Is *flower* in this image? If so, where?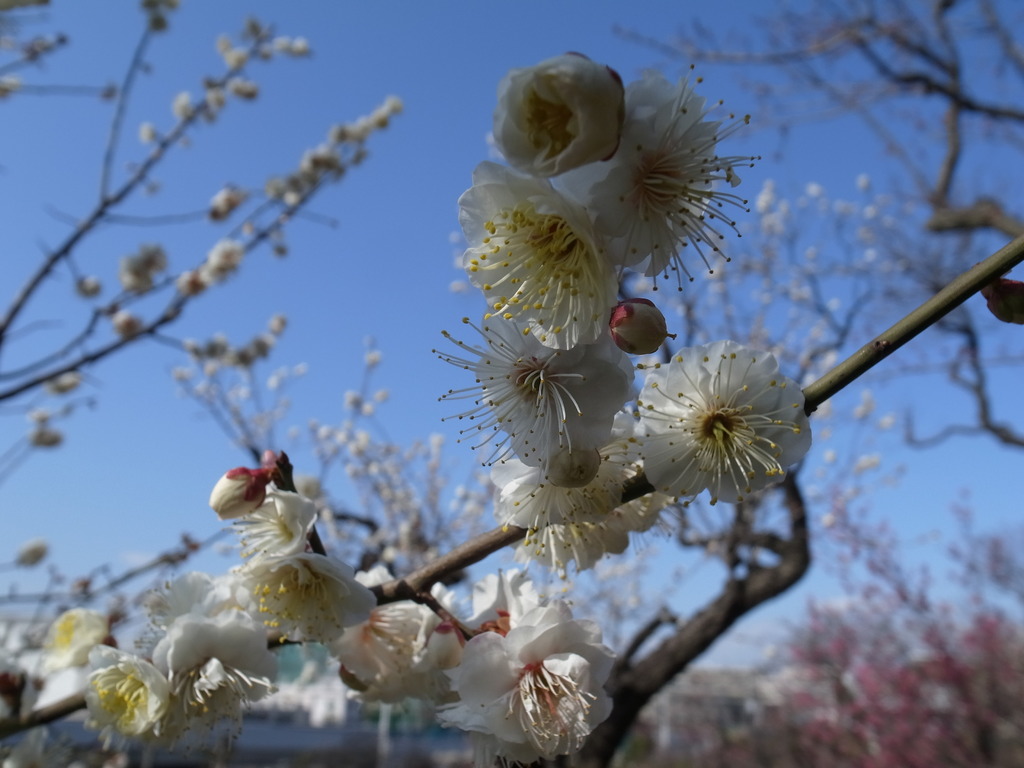
Yes, at <bbox>624, 330, 810, 519</bbox>.
